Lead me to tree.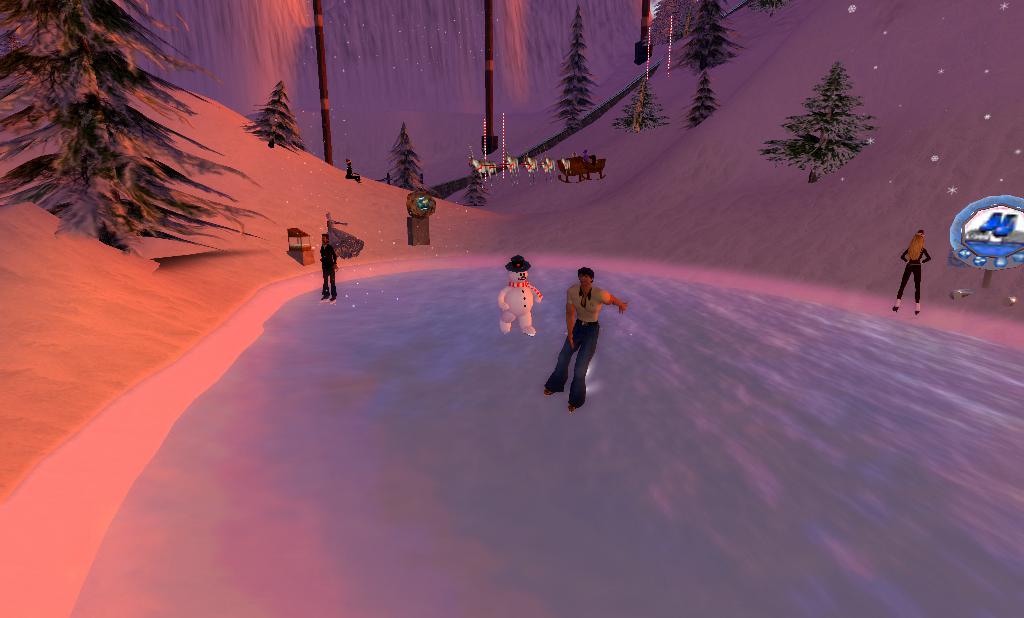
Lead to crop(762, 58, 877, 193).
